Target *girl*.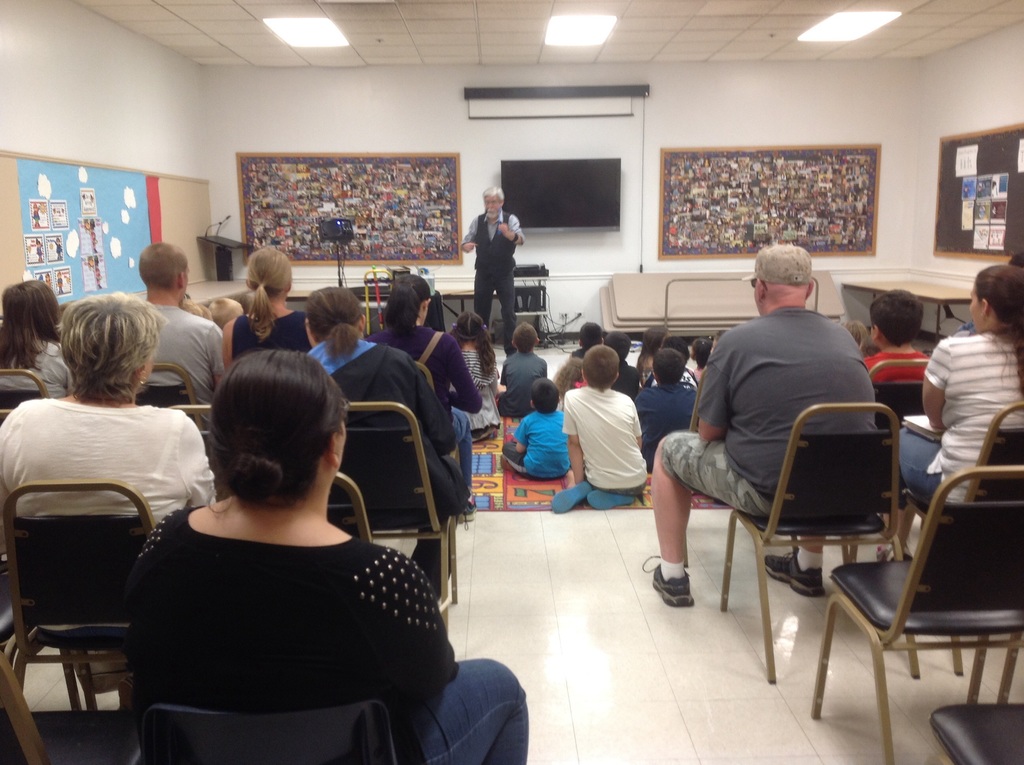
Target region: <region>221, 238, 324, 377</region>.
